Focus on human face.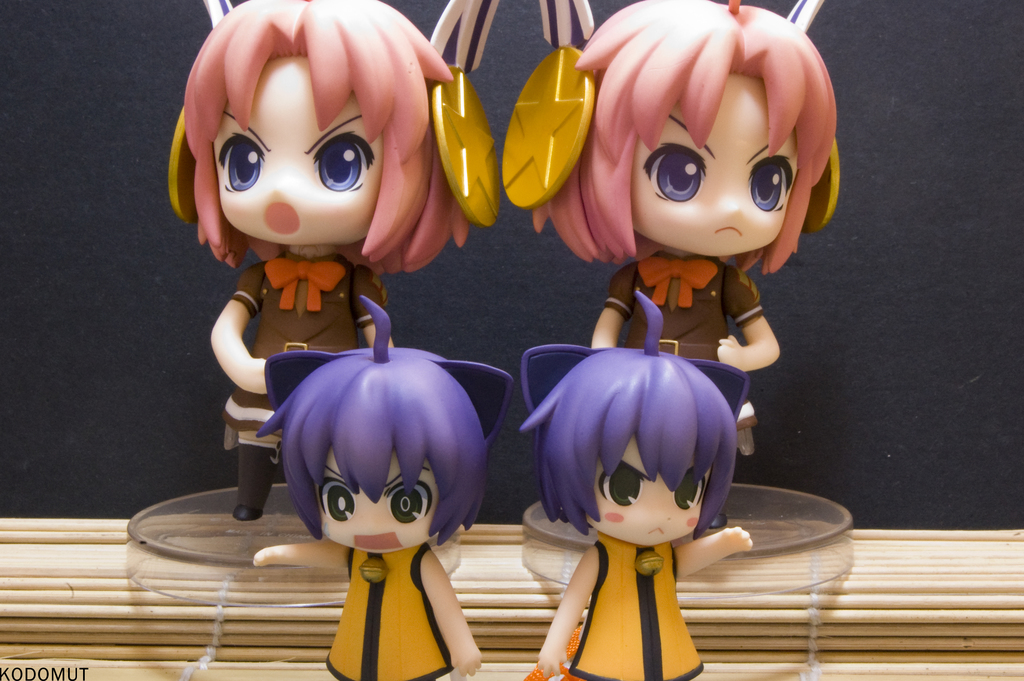
Focused at [634,75,801,263].
